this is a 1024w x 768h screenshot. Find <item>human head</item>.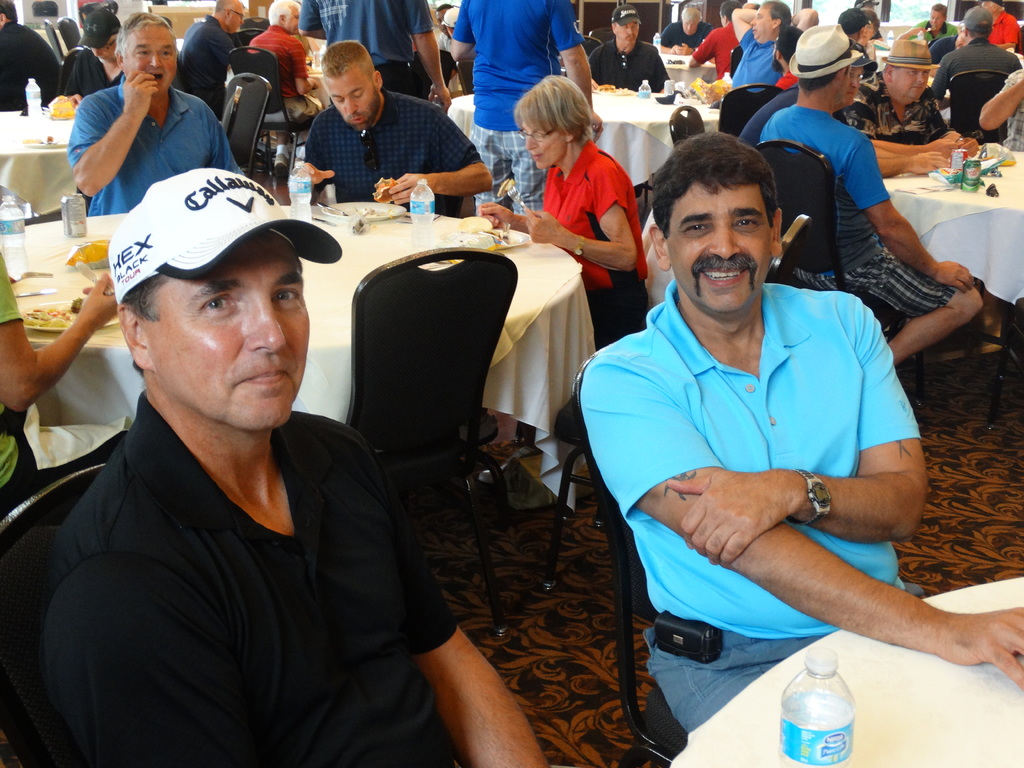
Bounding box: (x1=796, y1=27, x2=857, y2=95).
